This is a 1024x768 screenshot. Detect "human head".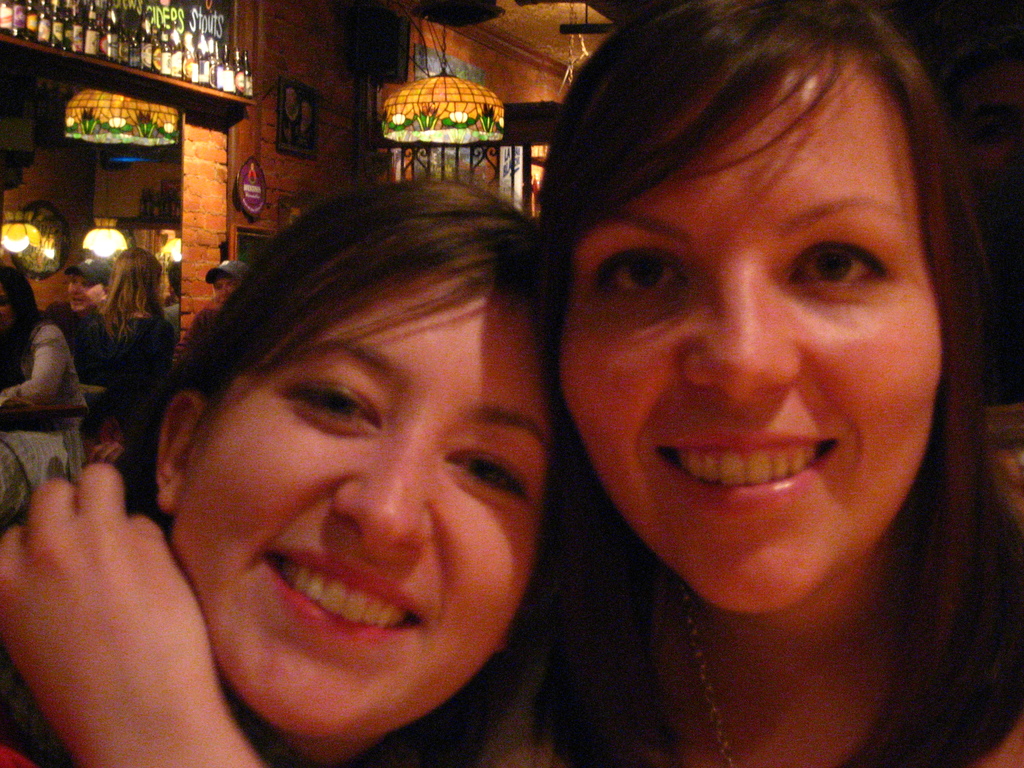
(65, 259, 113, 314).
